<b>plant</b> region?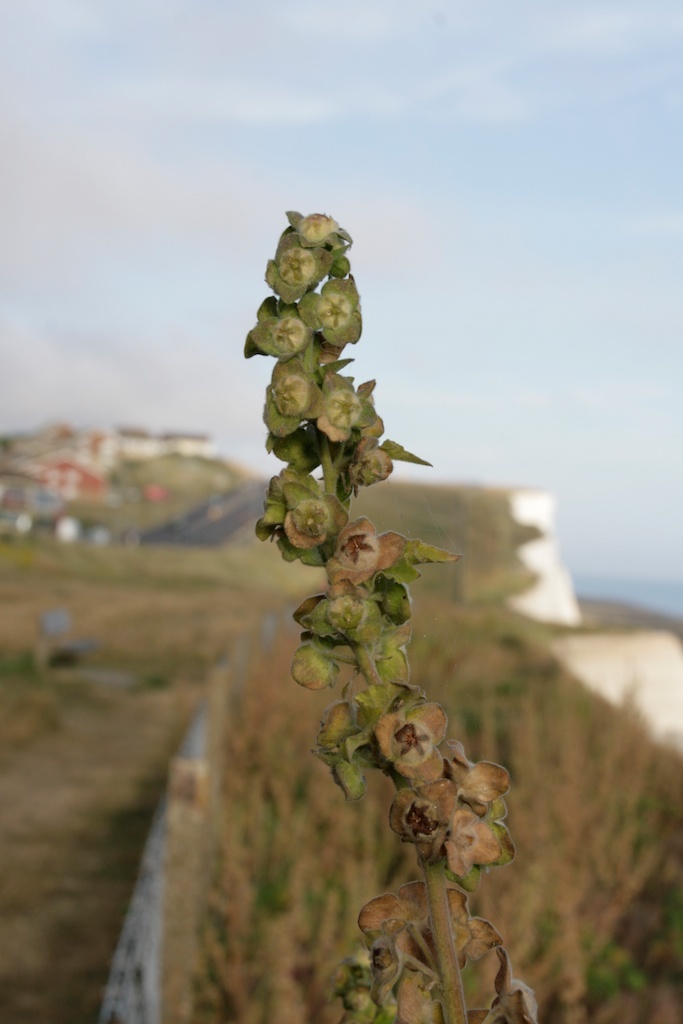
x1=231 y1=199 x2=559 y2=1022
